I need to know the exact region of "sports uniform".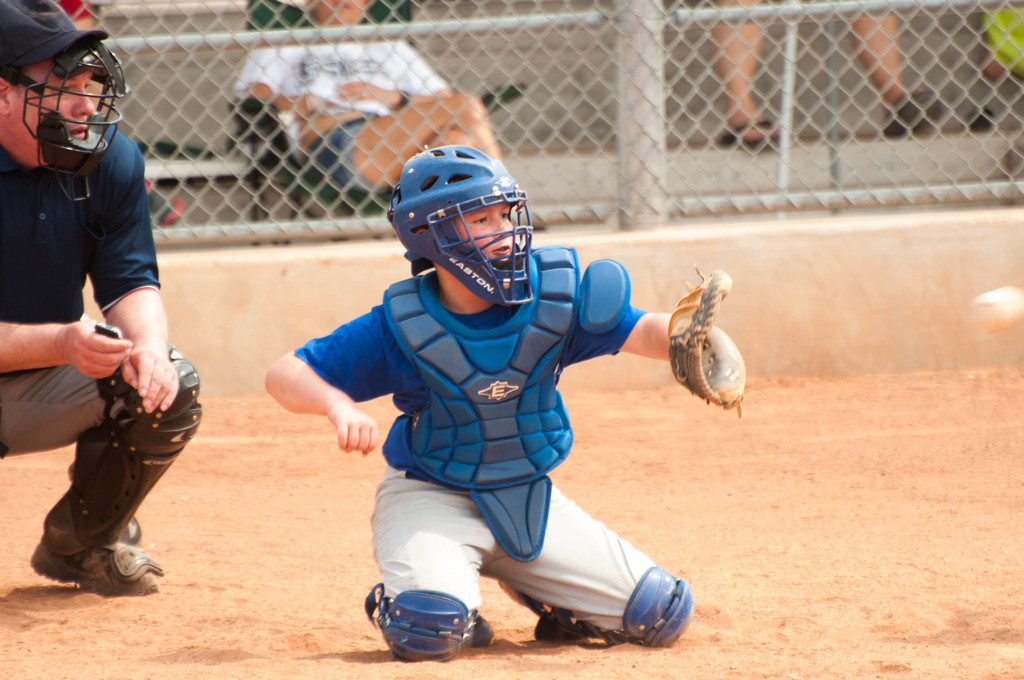
Region: x1=0 y1=0 x2=201 y2=604.
